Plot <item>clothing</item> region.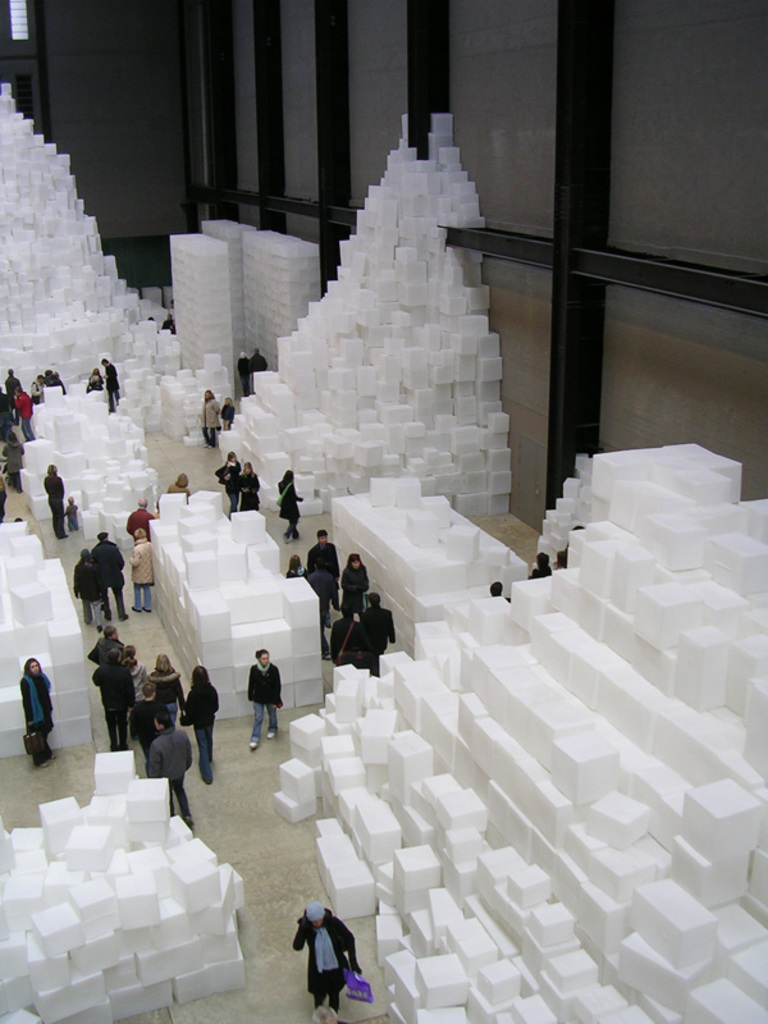
Plotted at {"x1": 308, "y1": 531, "x2": 346, "y2": 584}.
